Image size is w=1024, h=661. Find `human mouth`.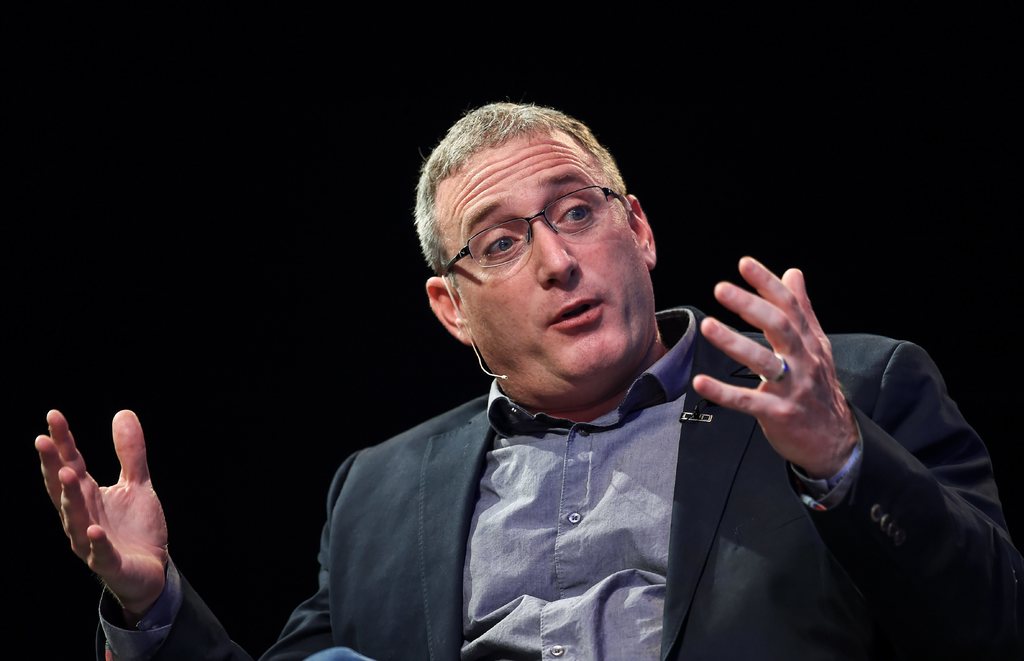
x1=550 y1=298 x2=605 y2=331.
